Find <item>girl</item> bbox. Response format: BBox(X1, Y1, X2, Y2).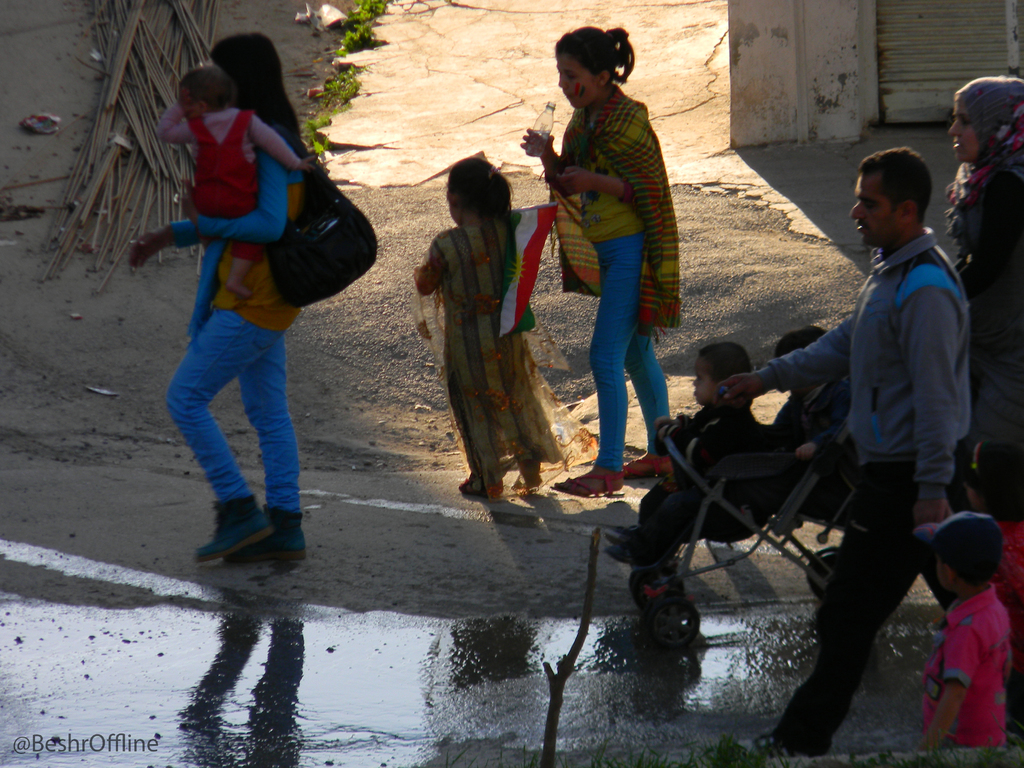
BBox(410, 156, 598, 500).
